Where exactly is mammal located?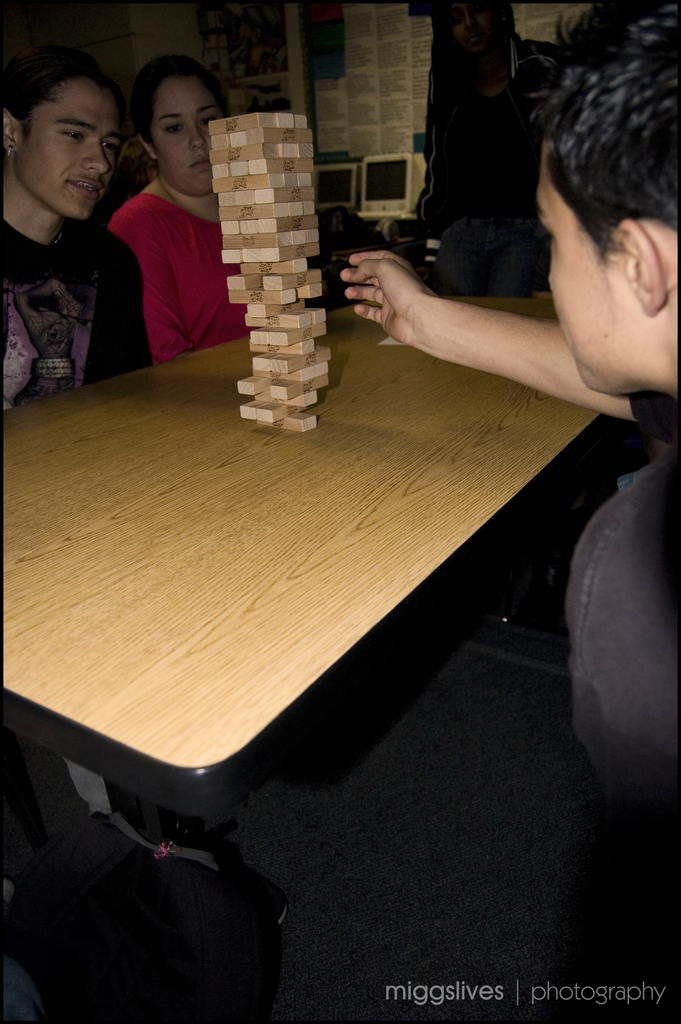
Its bounding box is bbox=(88, 39, 263, 390).
